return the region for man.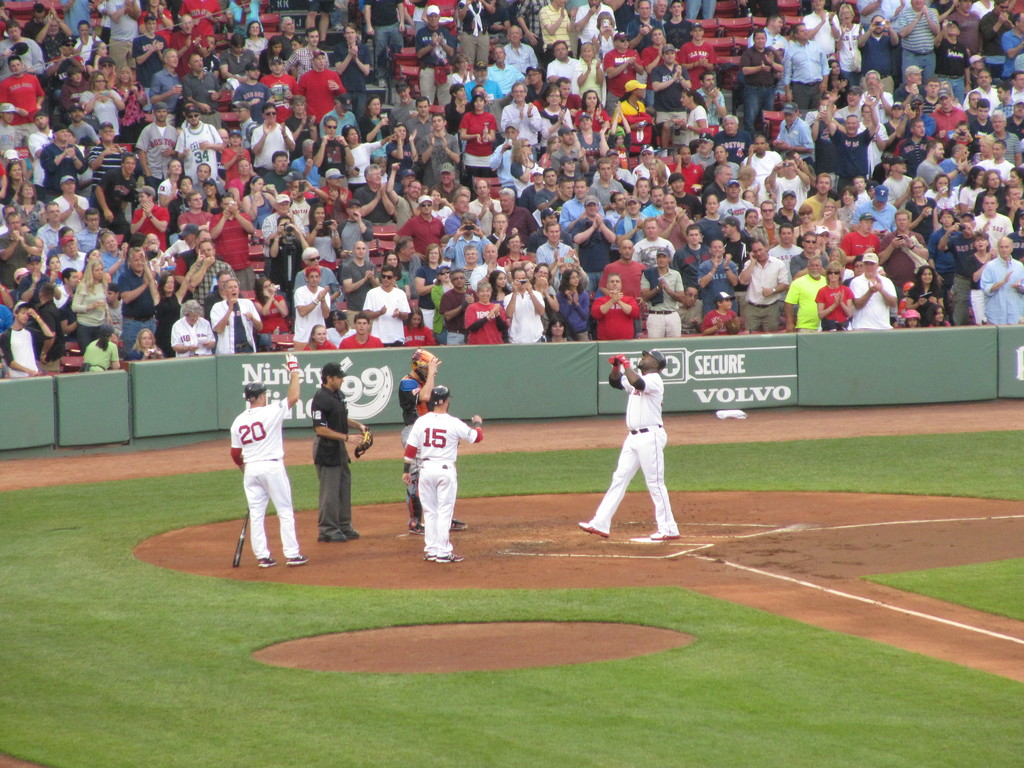
bbox=[33, 197, 74, 260].
